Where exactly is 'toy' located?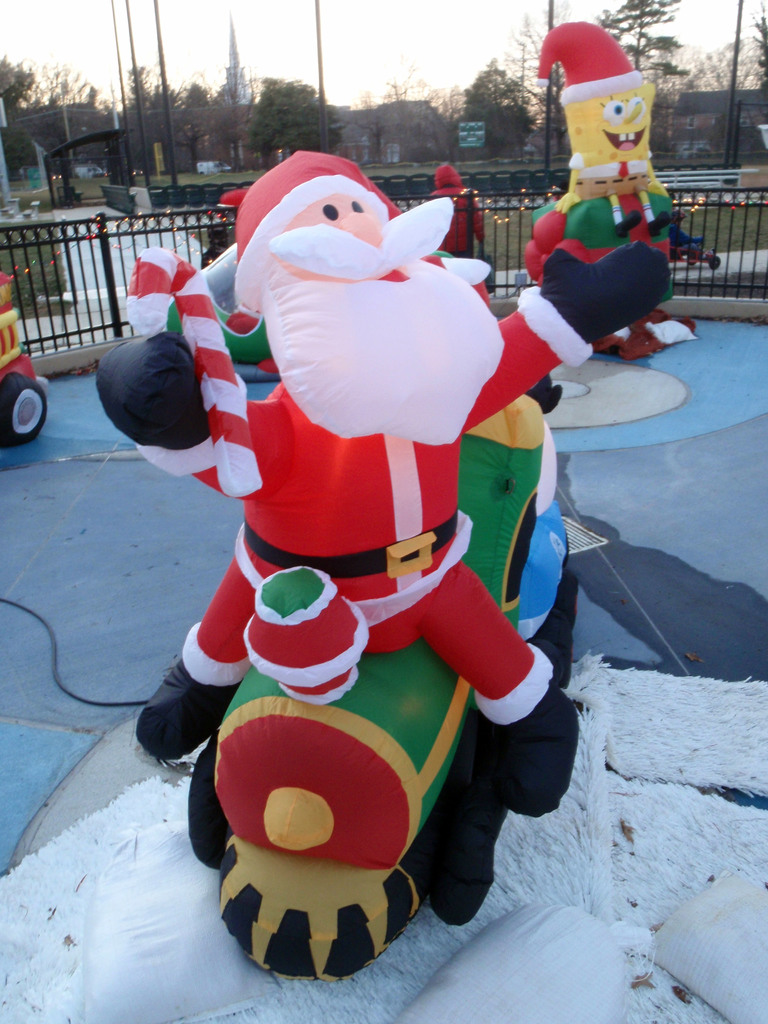
Its bounding box is bbox(526, 23, 687, 262).
